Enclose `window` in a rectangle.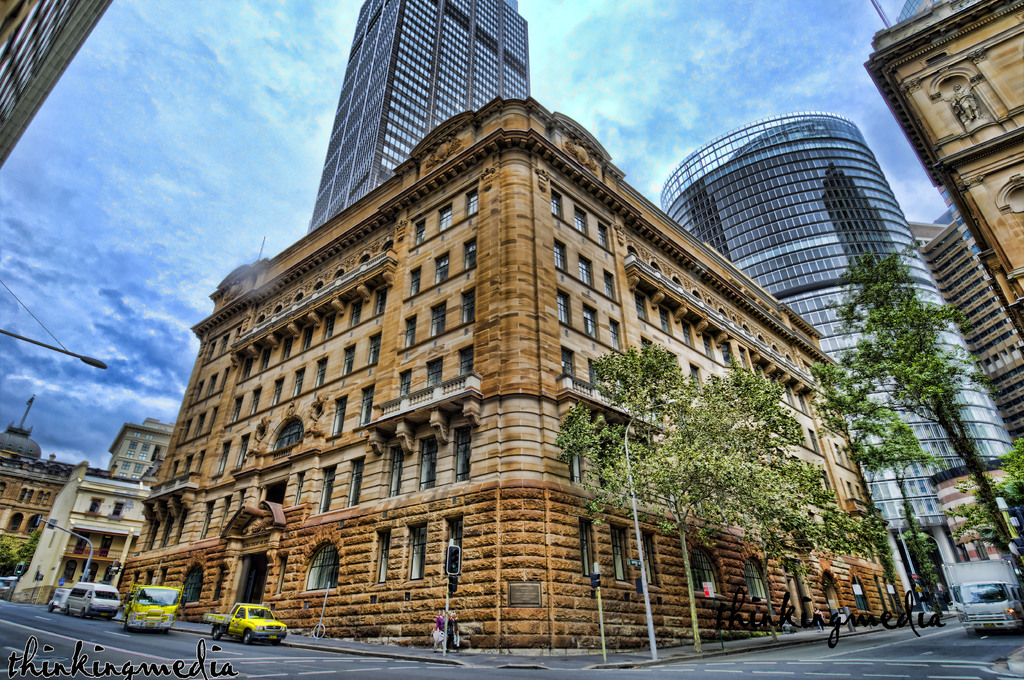
548/188/561/222.
